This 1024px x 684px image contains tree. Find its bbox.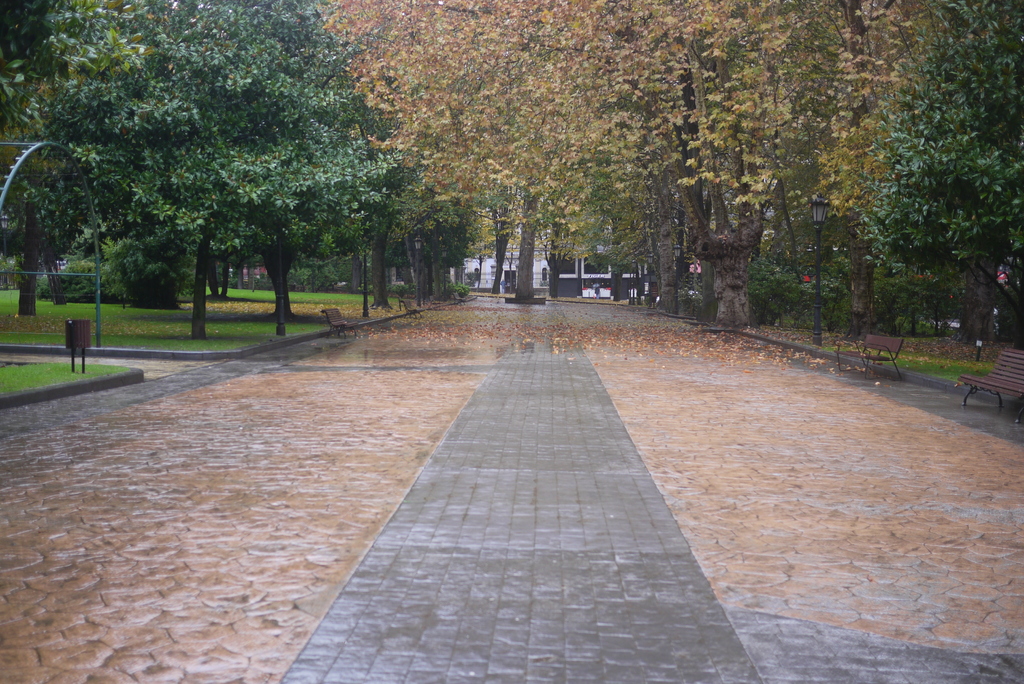
locate(819, 37, 1014, 376).
